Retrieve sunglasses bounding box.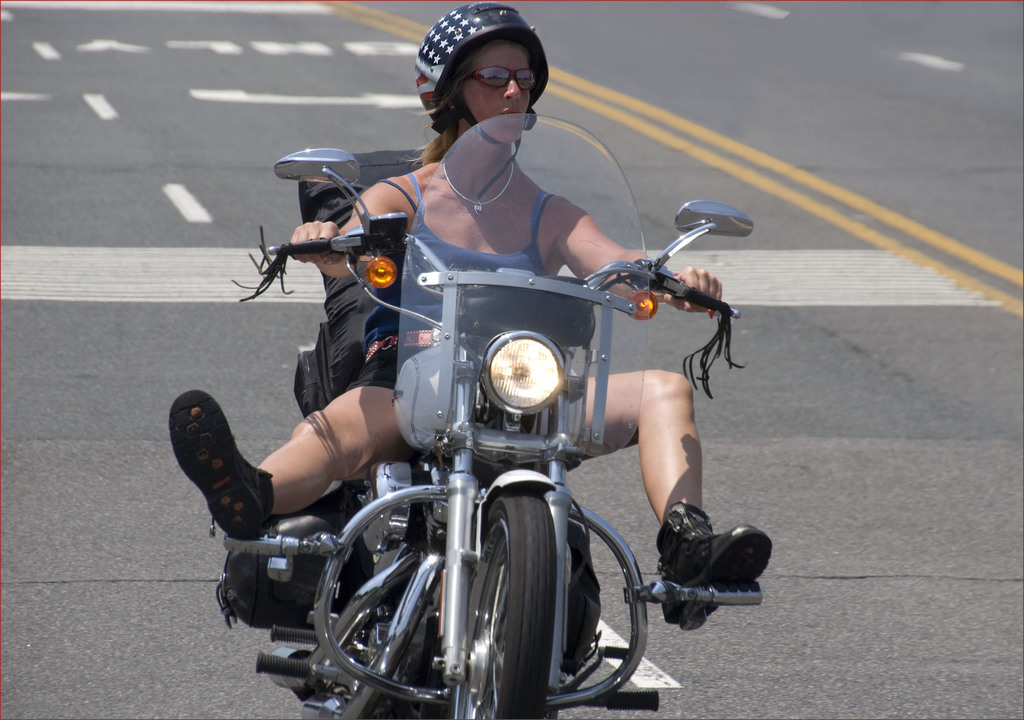
Bounding box: {"x1": 452, "y1": 62, "x2": 536, "y2": 95}.
